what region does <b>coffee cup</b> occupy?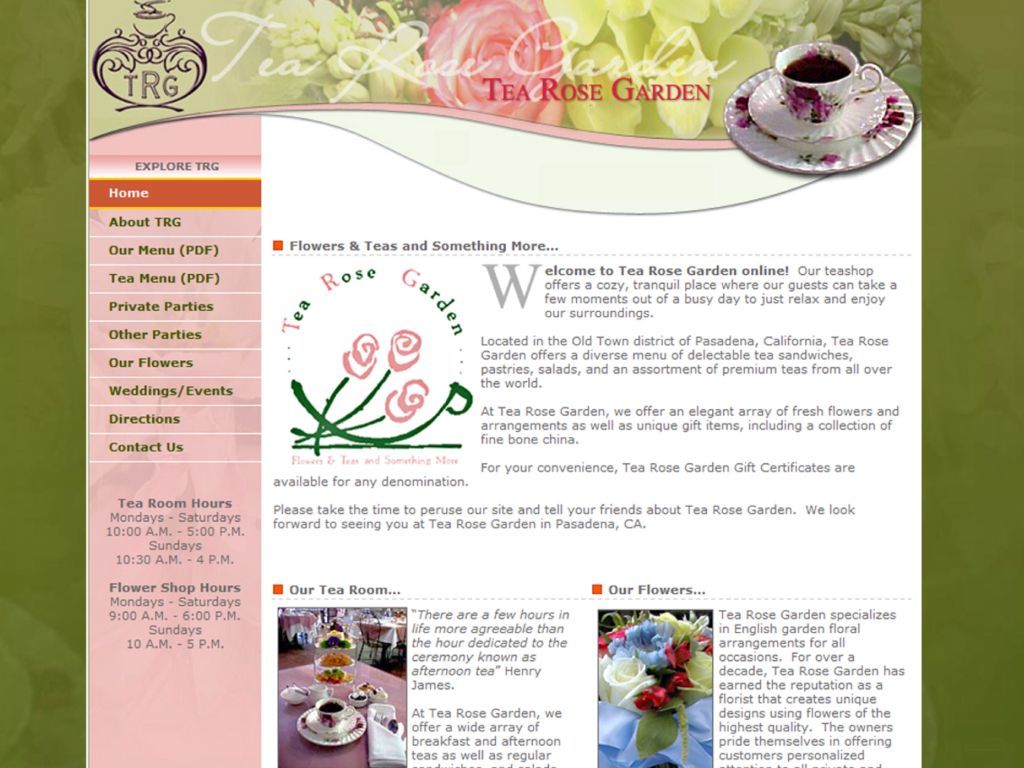
<bbox>773, 41, 884, 125</bbox>.
